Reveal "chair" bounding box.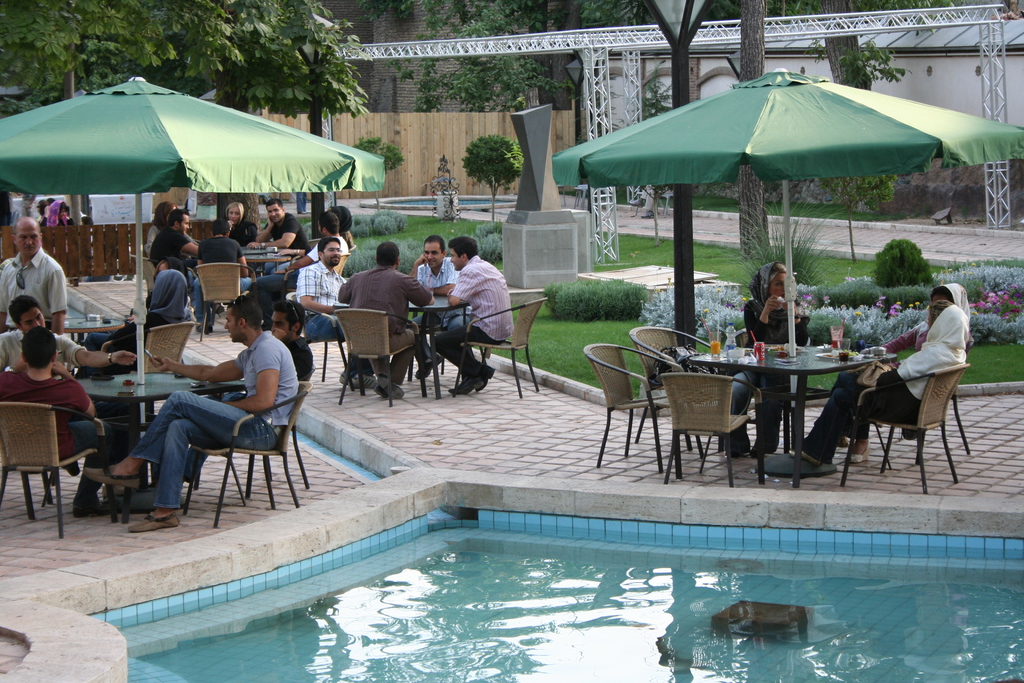
Revealed: bbox=(872, 338, 973, 462).
